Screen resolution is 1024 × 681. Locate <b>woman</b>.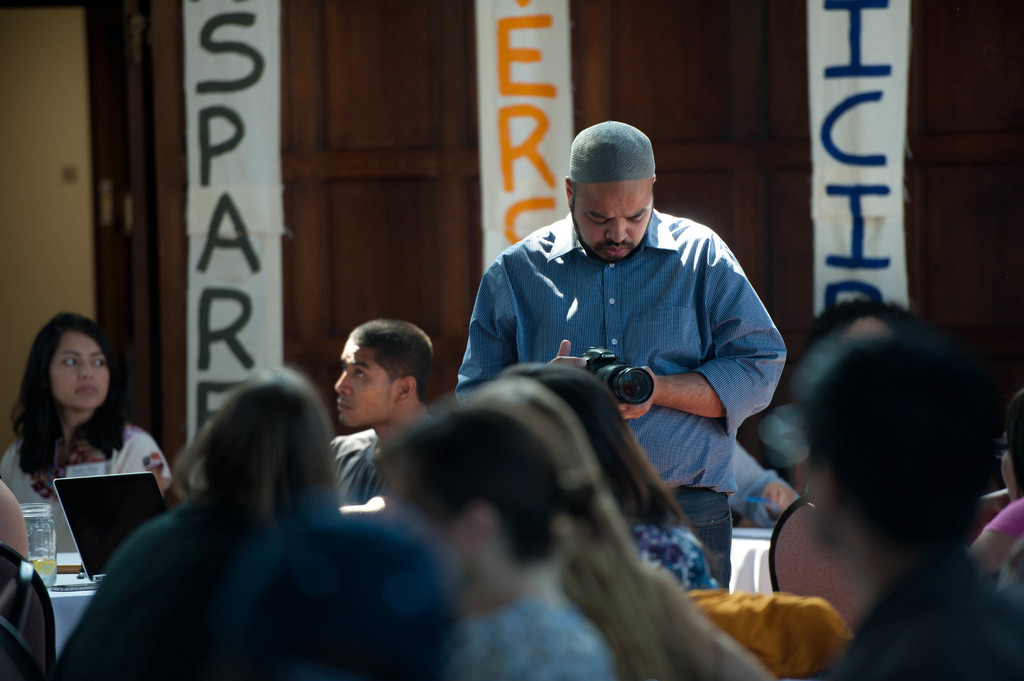
box(51, 369, 353, 680).
